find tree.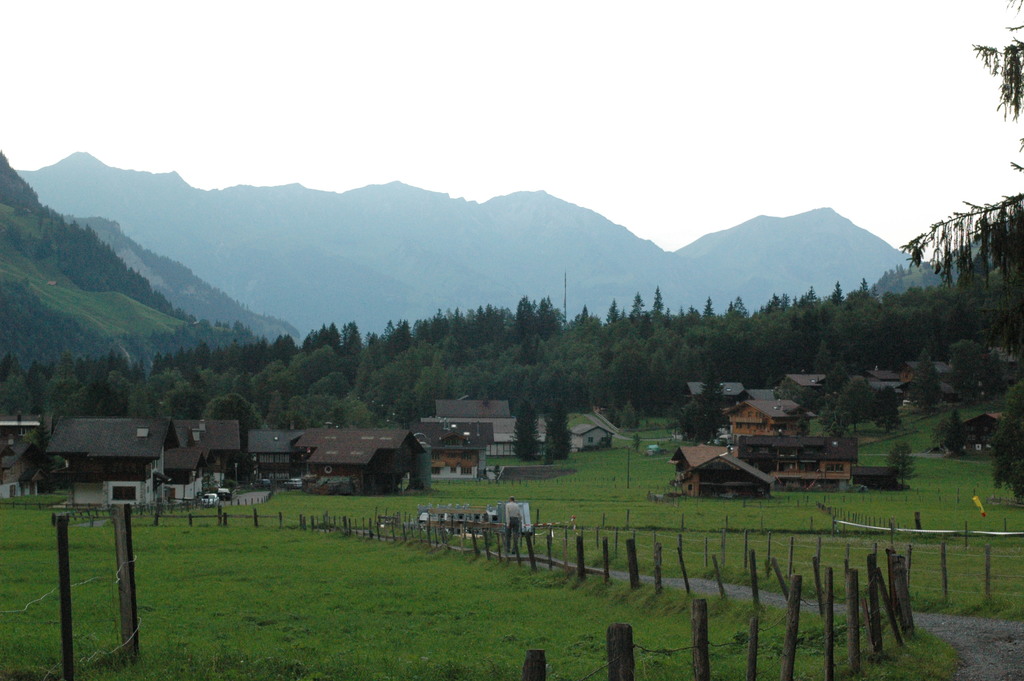
select_region(908, 352, 942, 413).
